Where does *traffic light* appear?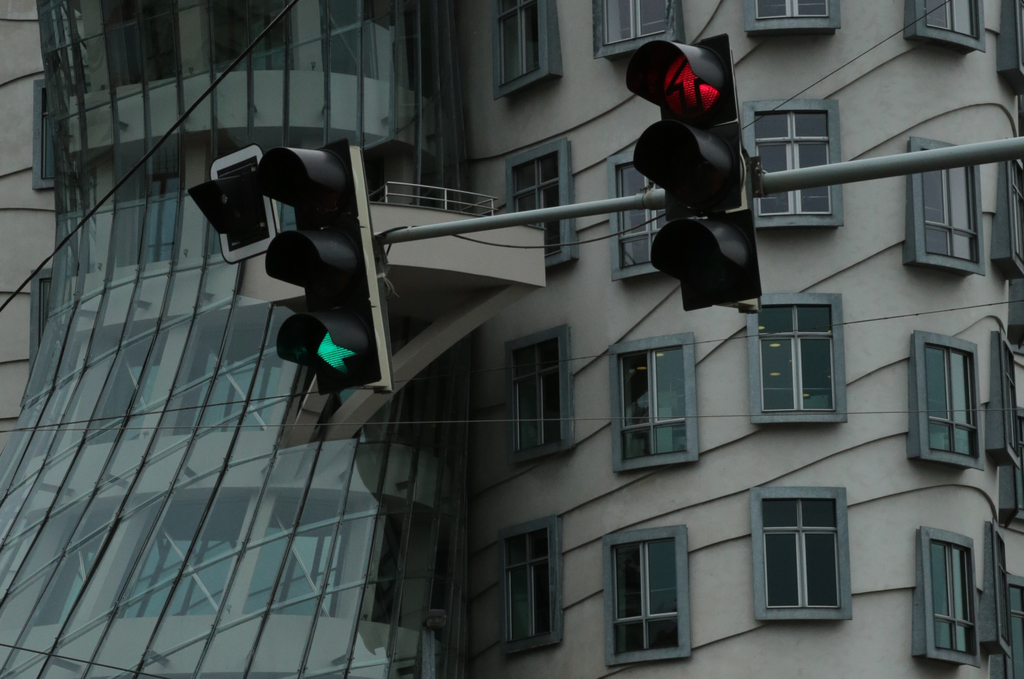
Appears at (252,136,392,397).
